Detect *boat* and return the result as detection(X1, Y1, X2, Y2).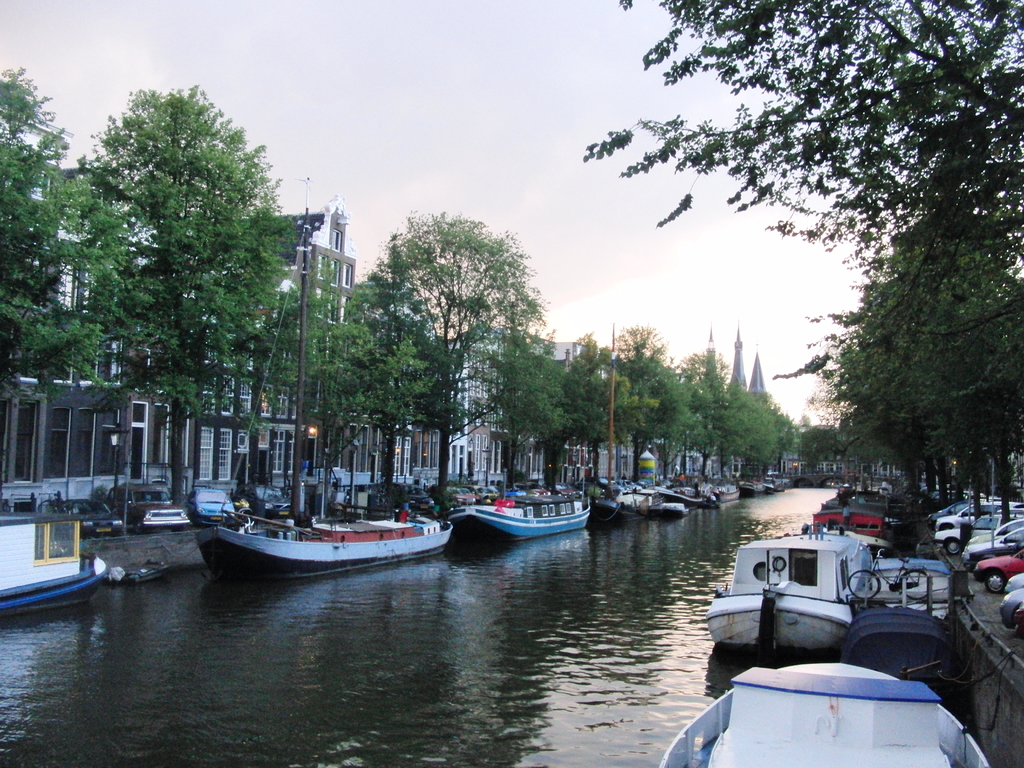
detection(445, 490, 596, 544).
